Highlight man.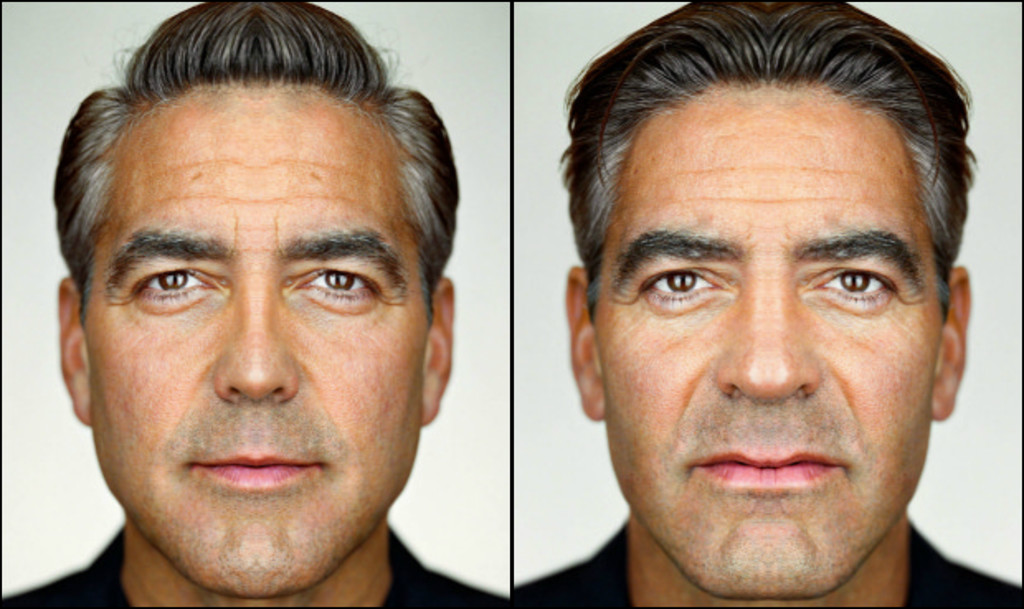
Highlighted region: BBox(0, 0, 512, 607).
